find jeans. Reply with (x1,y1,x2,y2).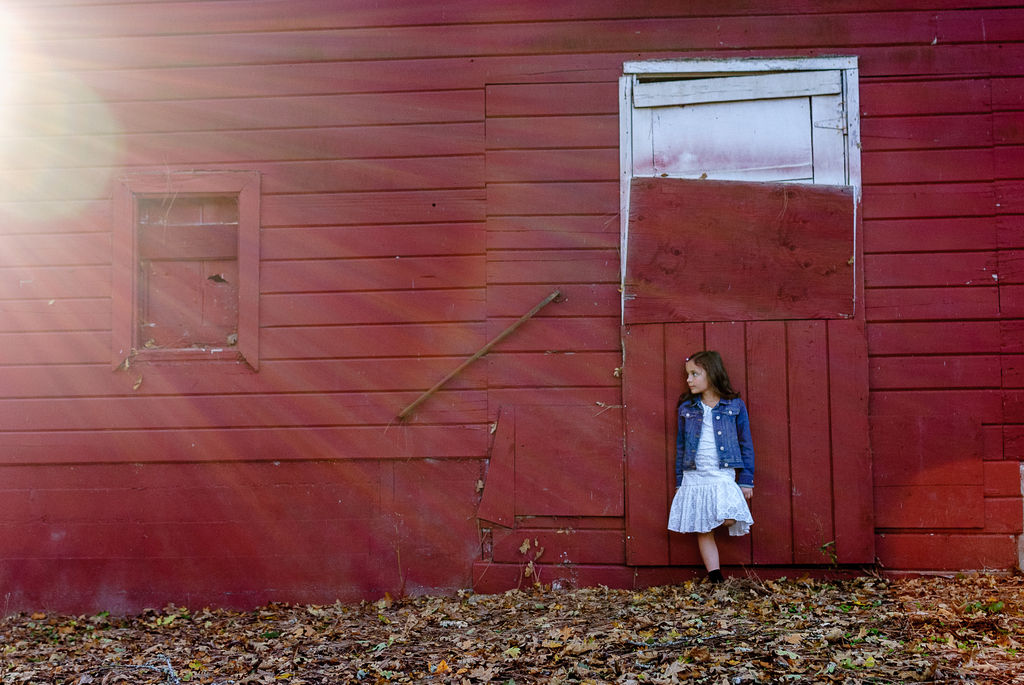
(671,393,760,488).
